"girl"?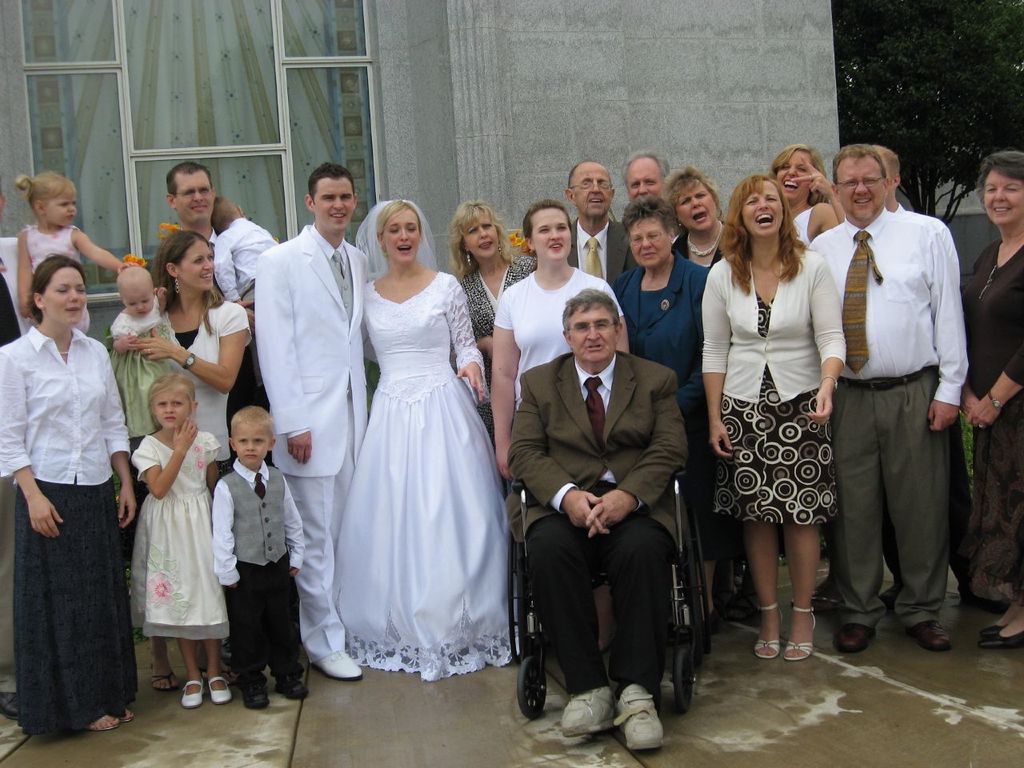
crop(762, 144, 836, 242)
